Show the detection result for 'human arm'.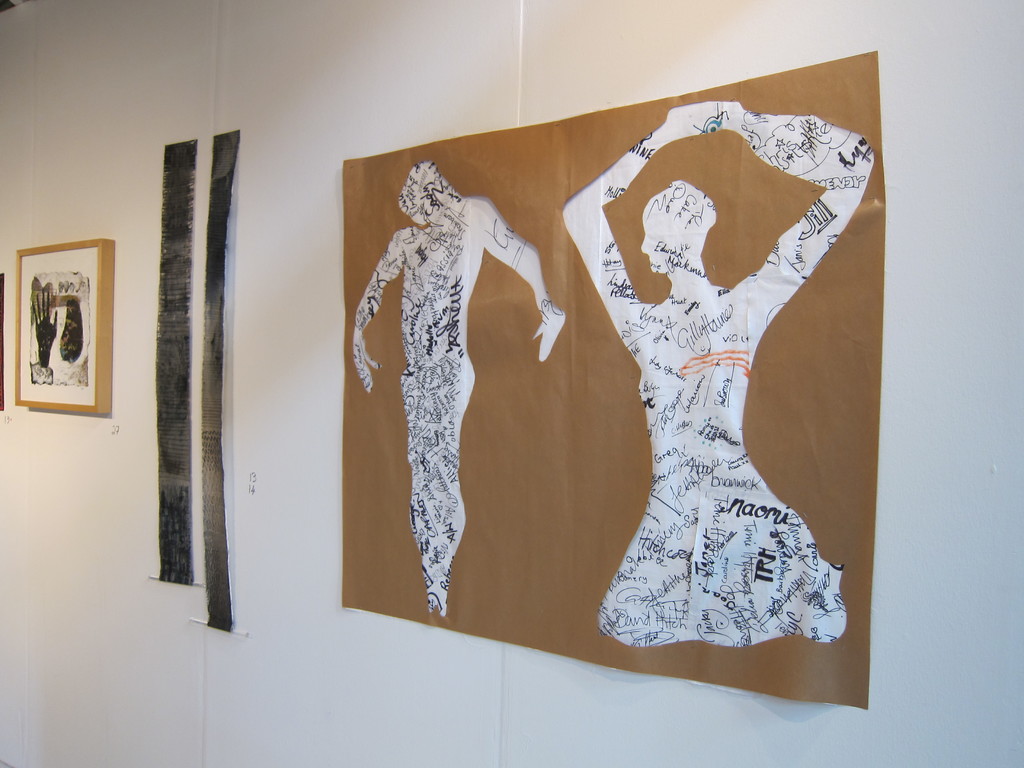
(558,104,707,333).
